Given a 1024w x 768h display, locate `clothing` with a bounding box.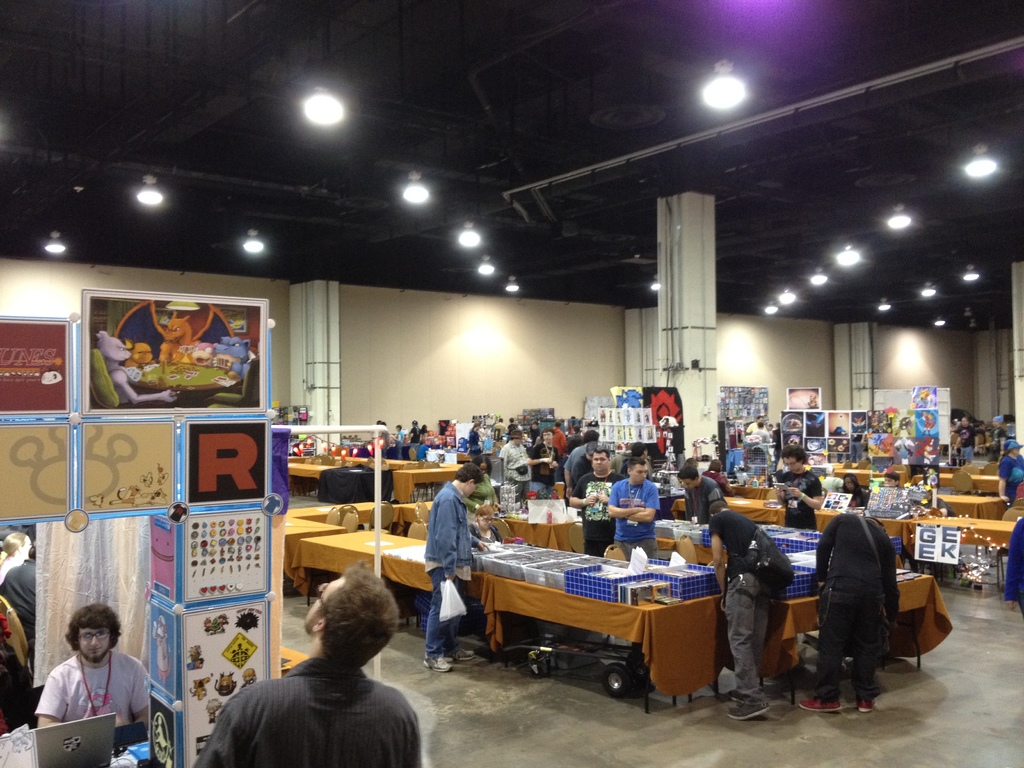
Located: select_region(995, 425, 1008, 449).
